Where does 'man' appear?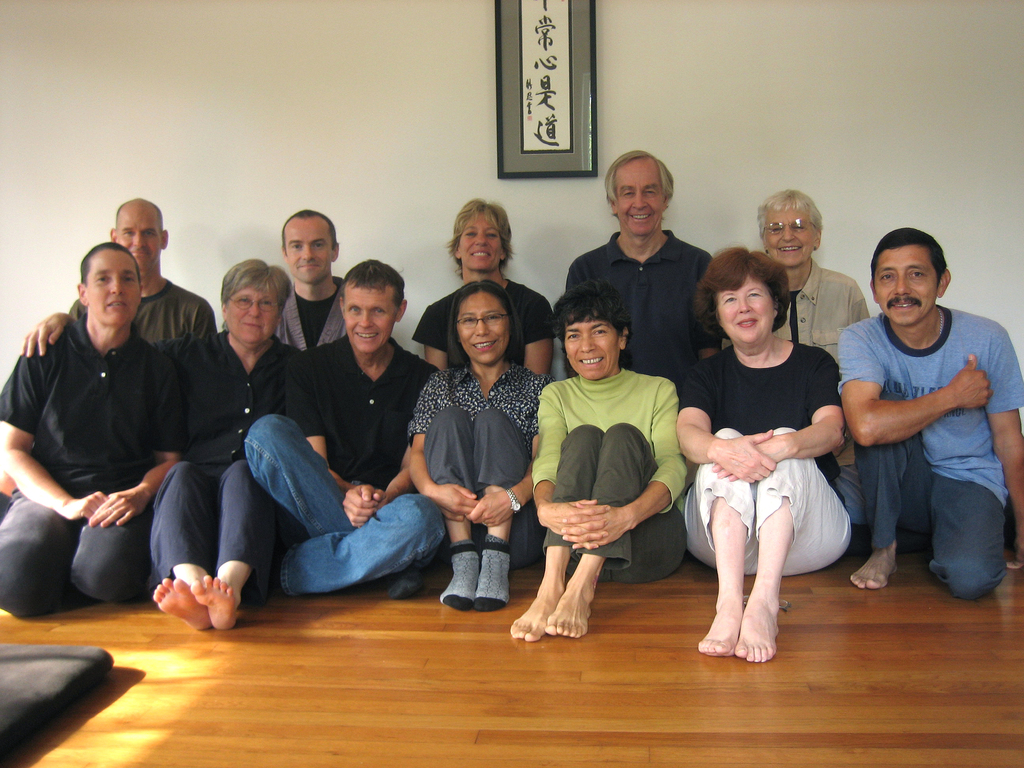
Appears at locate(561, 147, 730, 383).
